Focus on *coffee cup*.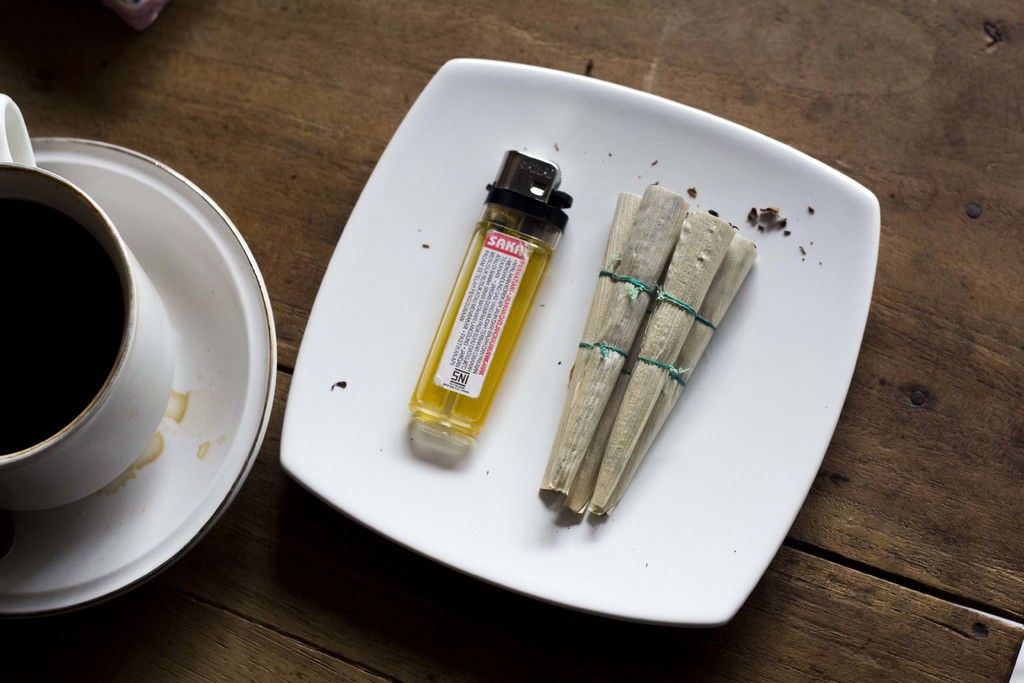
Focused at 0/85/173/516.
